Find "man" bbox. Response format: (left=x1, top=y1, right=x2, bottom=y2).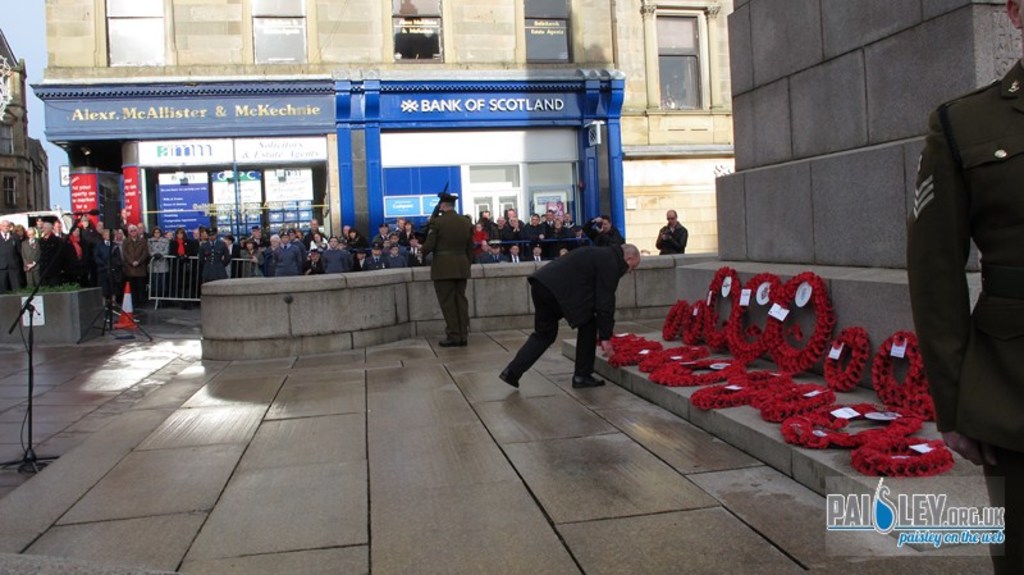
(left=123, top=227, right=150, bottom=307).
